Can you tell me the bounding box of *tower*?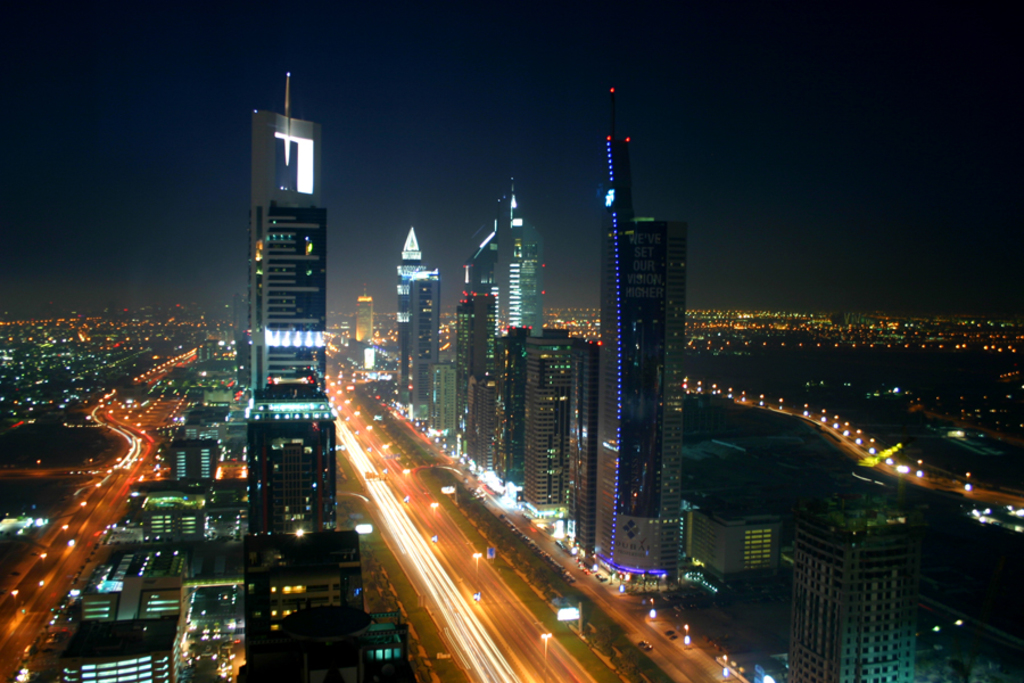
BBox(461, 174, 551, 336).
